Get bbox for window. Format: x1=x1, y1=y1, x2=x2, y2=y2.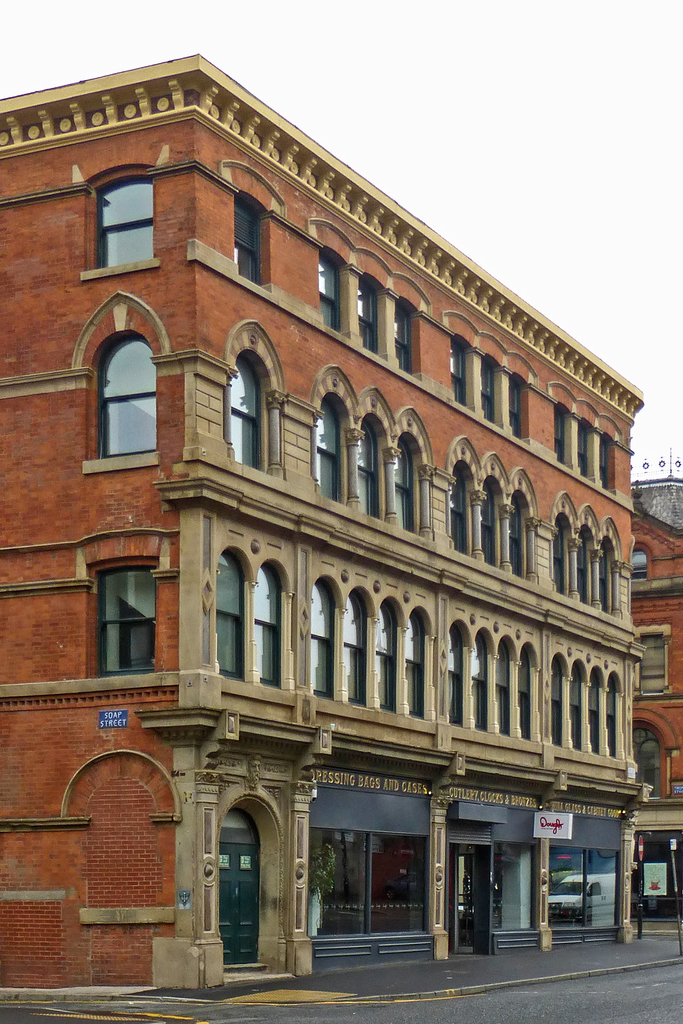
x1=72, y1=290, x2=177, y2=465.
